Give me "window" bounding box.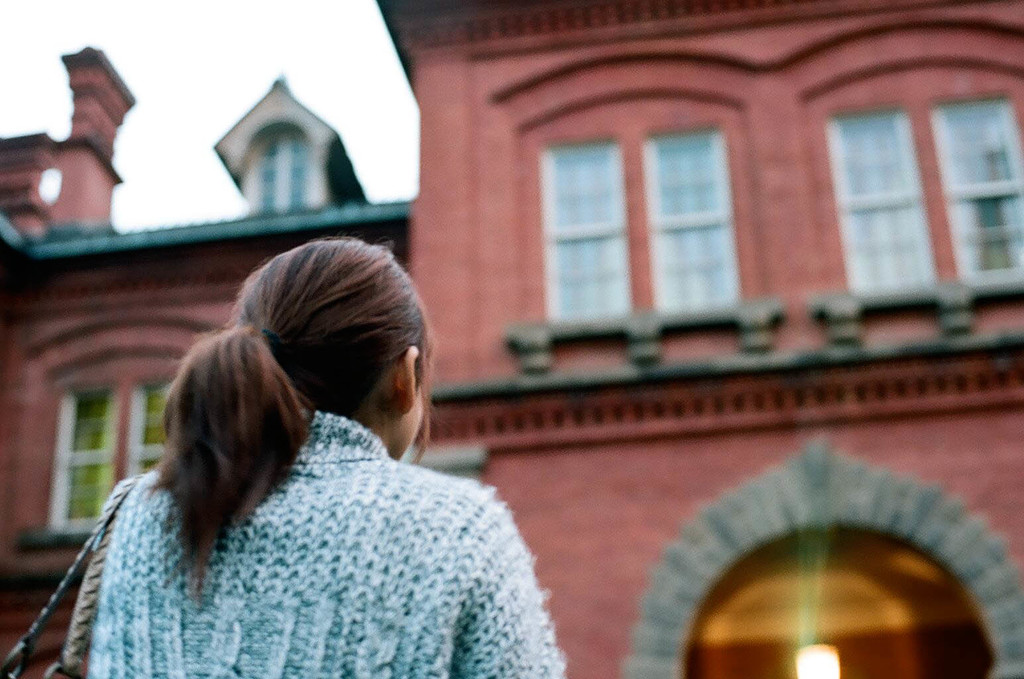
box=[45, 364, 176, 527].
